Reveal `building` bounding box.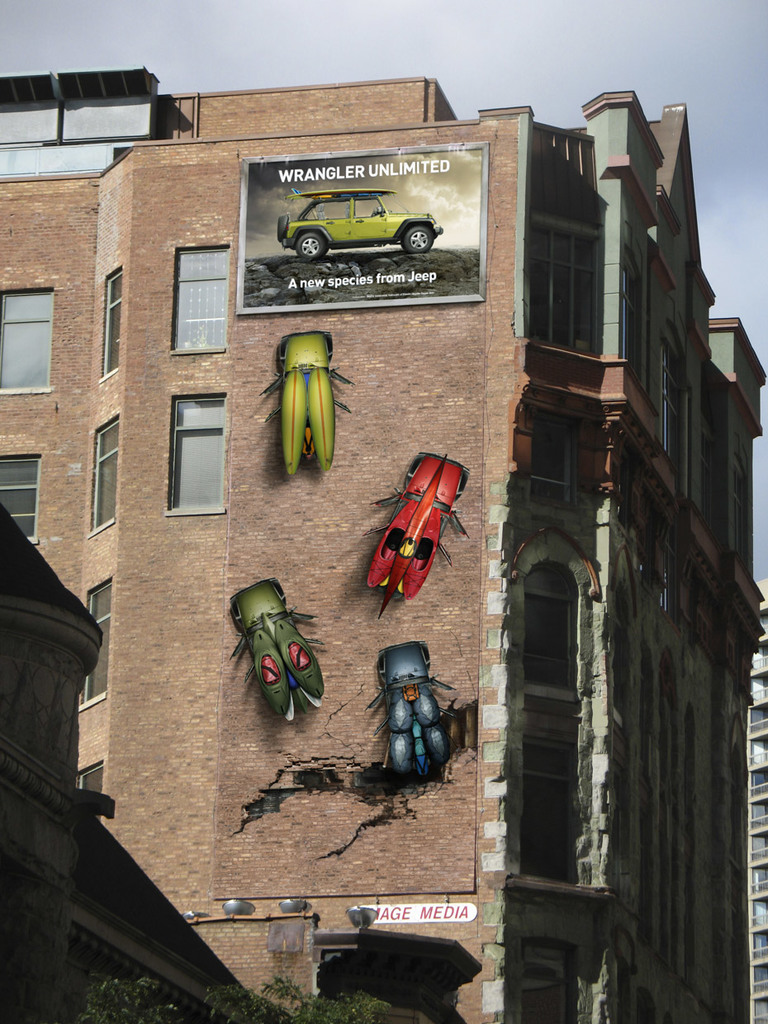
Revealed: left=744, top=637, right=767, bottom=1023.
